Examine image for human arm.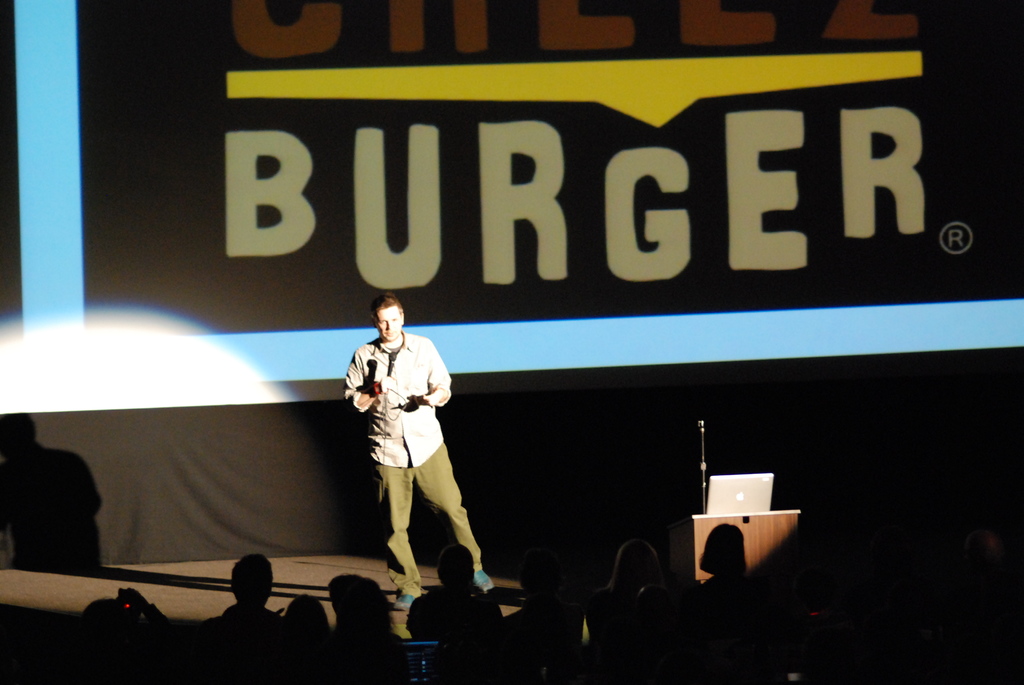
Examination result: detection(344, 347, 392, 415).
